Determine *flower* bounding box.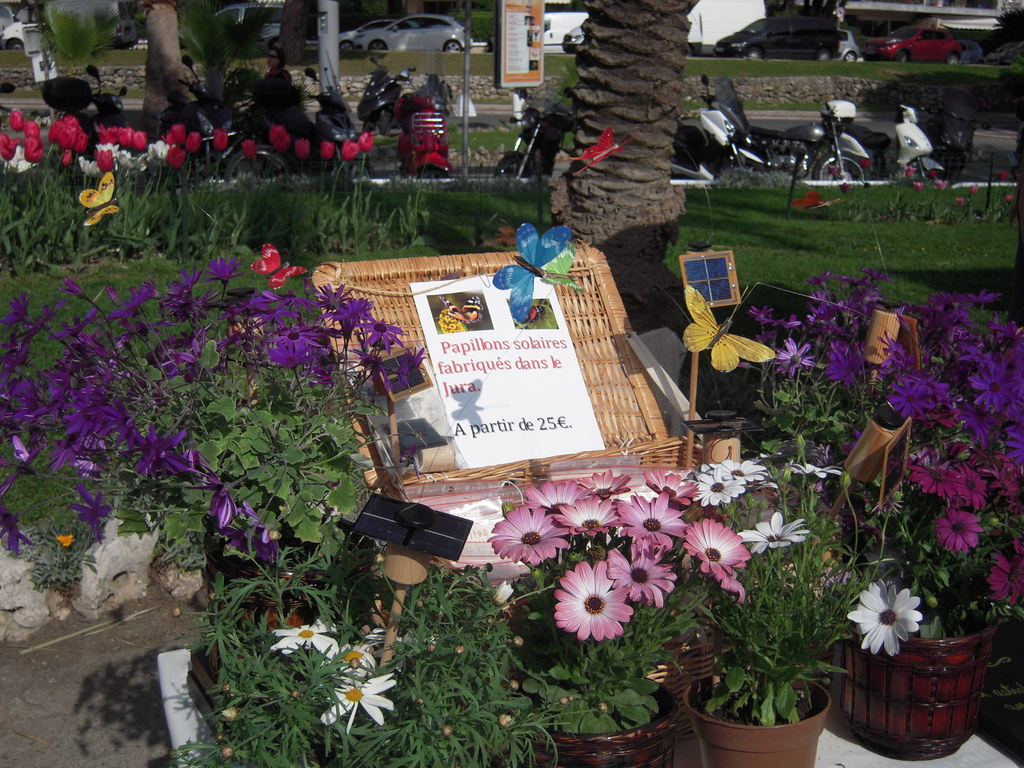
Determined: <region>552, 563, 633, 643</region>.
